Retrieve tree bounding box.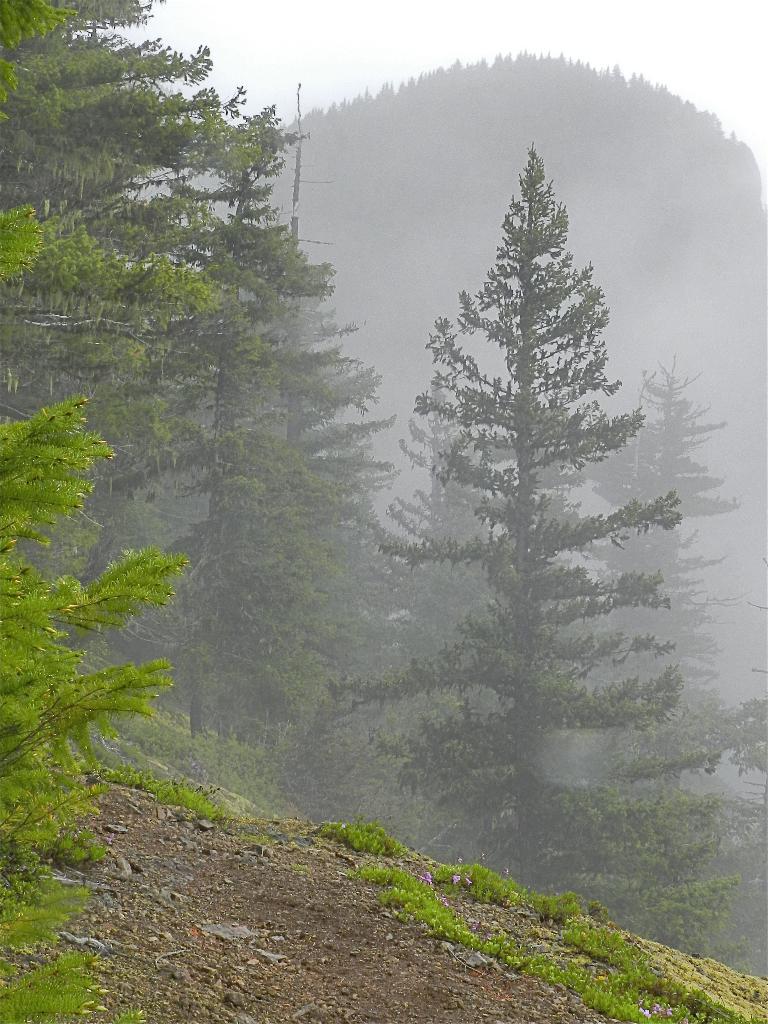
Bounding box: [left=375, top=108, right=692, bottom=891].
